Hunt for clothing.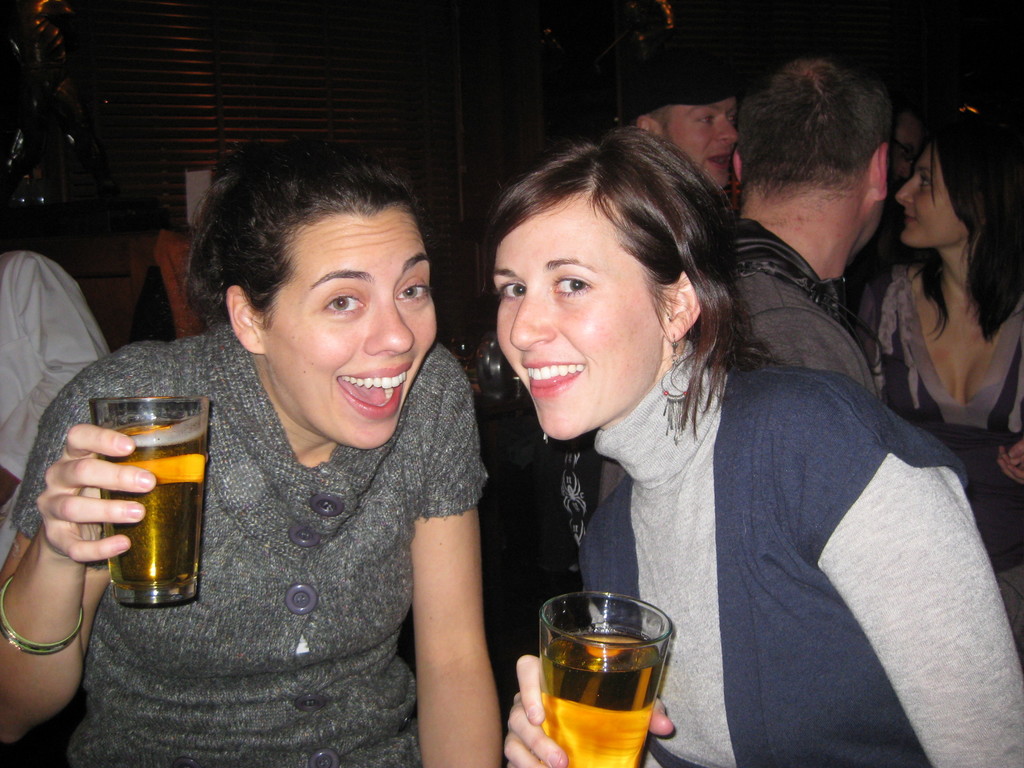
Hunted down at [left=733, top=219, right=879, bottom=394].
